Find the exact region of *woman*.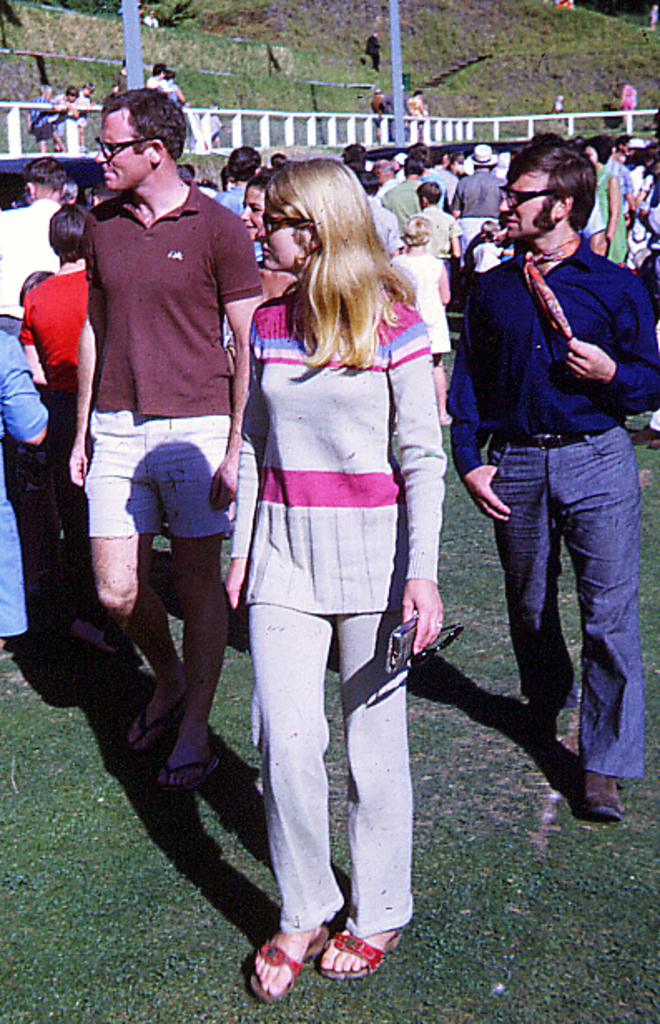
Exact region: box(582, 135, 627, 266).
